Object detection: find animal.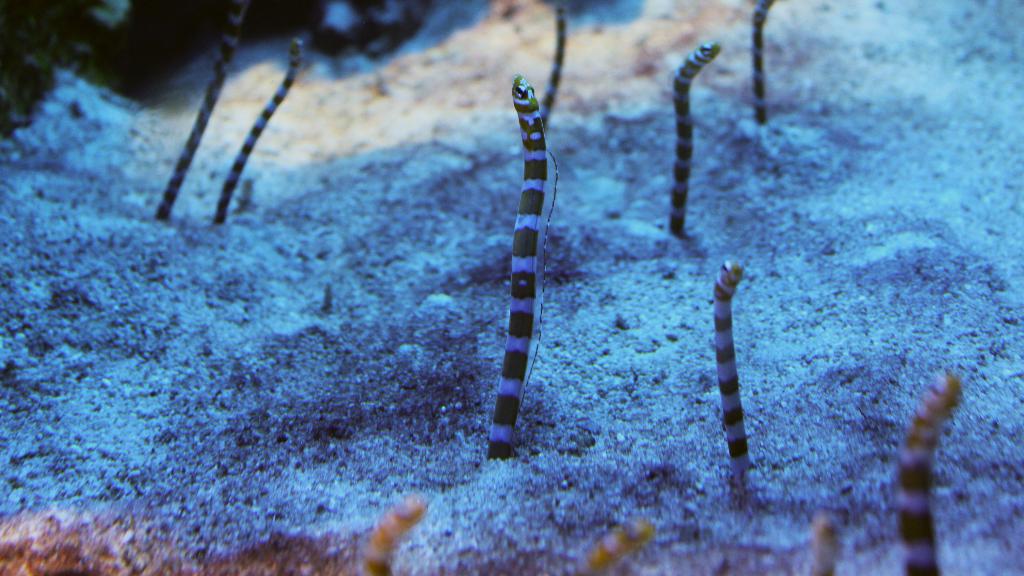
212:37:309:224.
